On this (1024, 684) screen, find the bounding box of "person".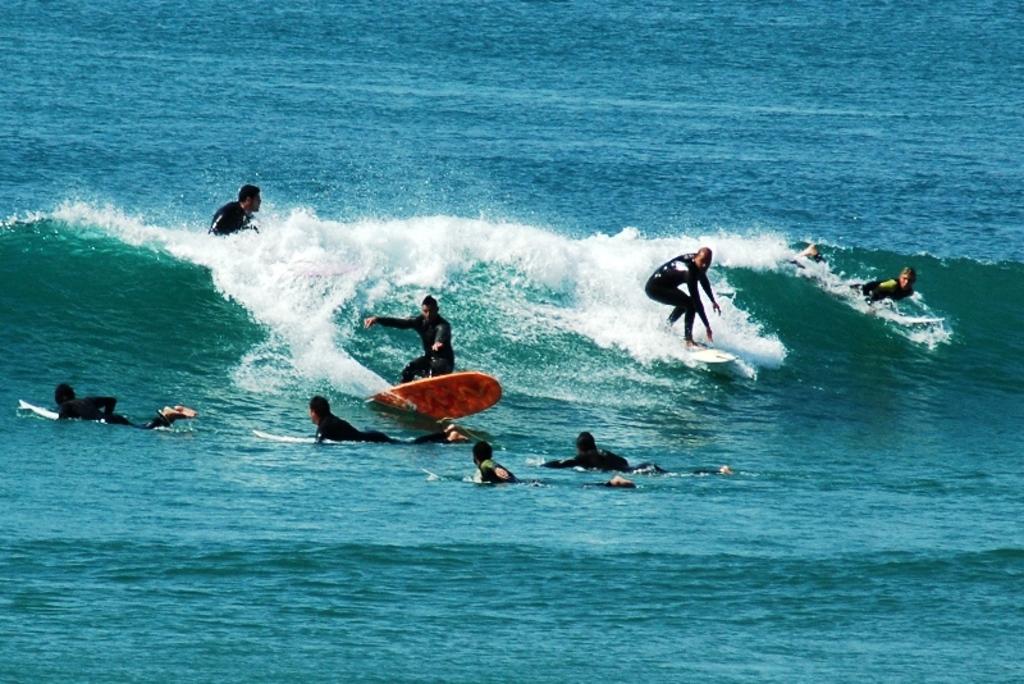
Bounding box: (206,186,262,234).
